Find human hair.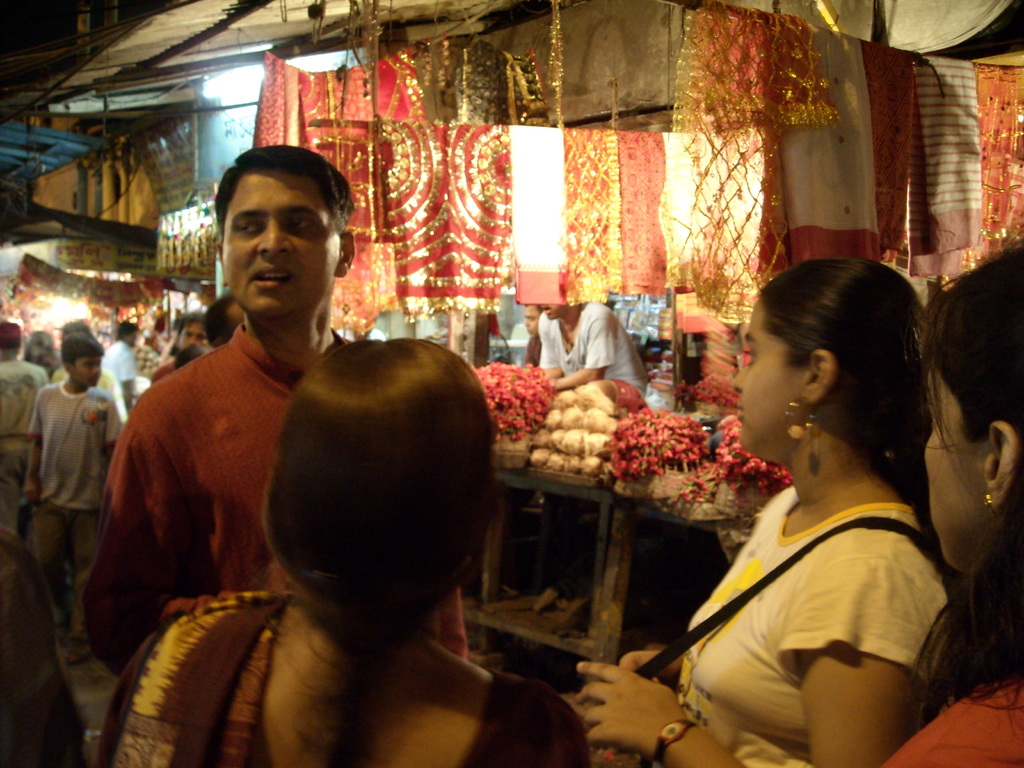
pyautogui.locateOnScreen(264, 339, 493, 628).
